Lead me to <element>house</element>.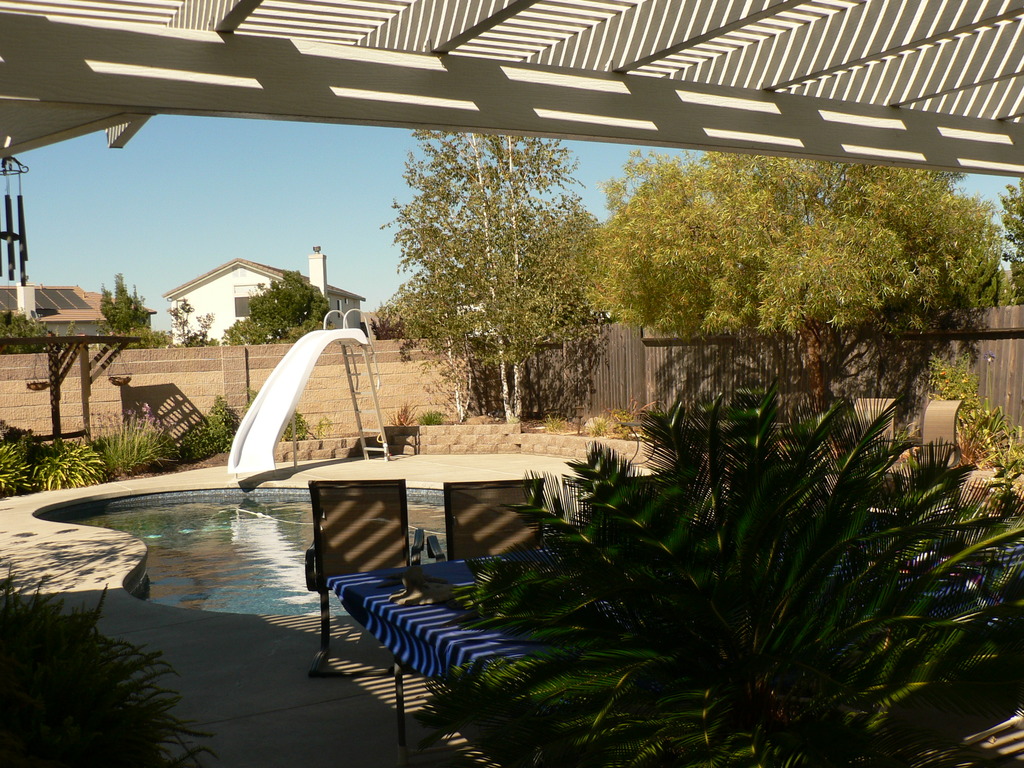
Lead to [164,247,362,346].
